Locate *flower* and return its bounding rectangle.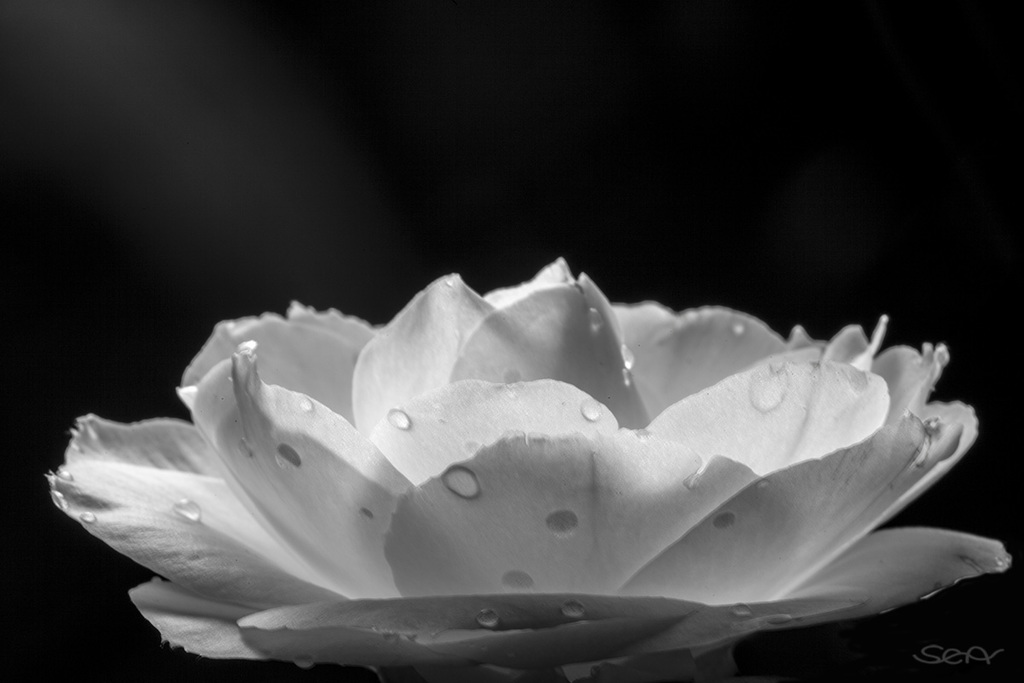
box=[67, 256, 966, 674].
